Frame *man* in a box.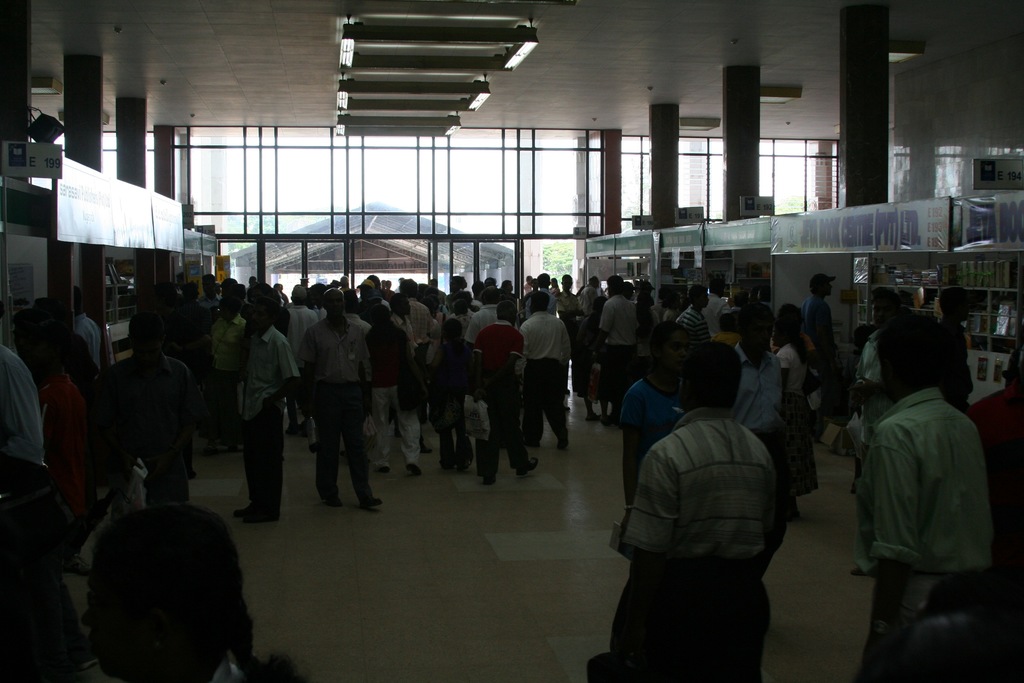
(620,323,688,537).
